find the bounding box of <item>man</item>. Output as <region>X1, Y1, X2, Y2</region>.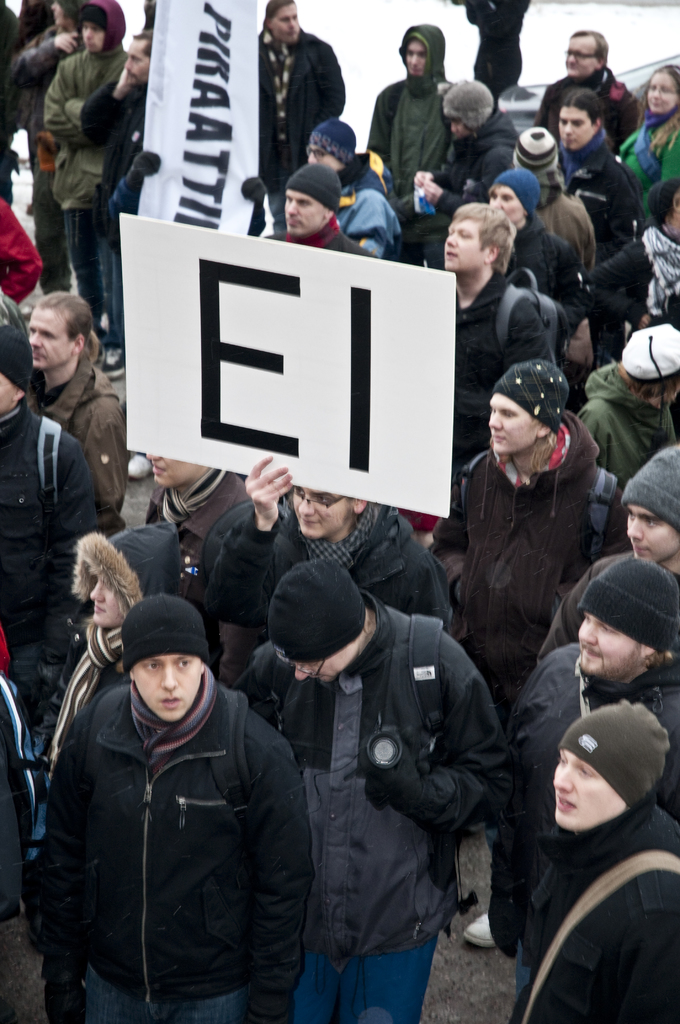
<region>42, 593, 316, 1023</region>.
